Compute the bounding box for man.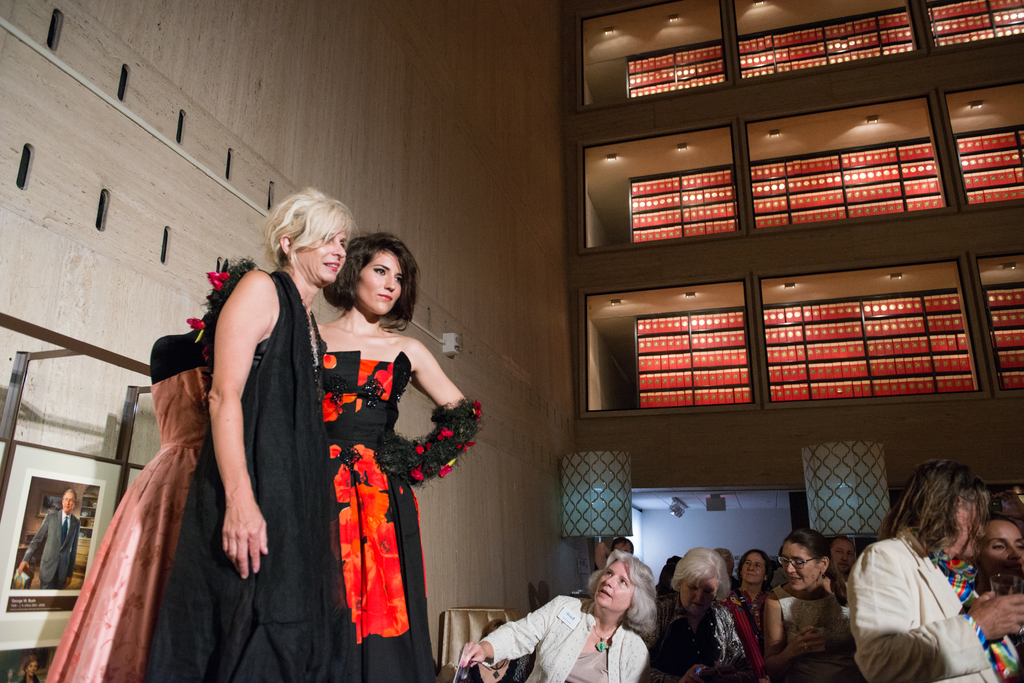
bbox(827, 536, 859, 575).
